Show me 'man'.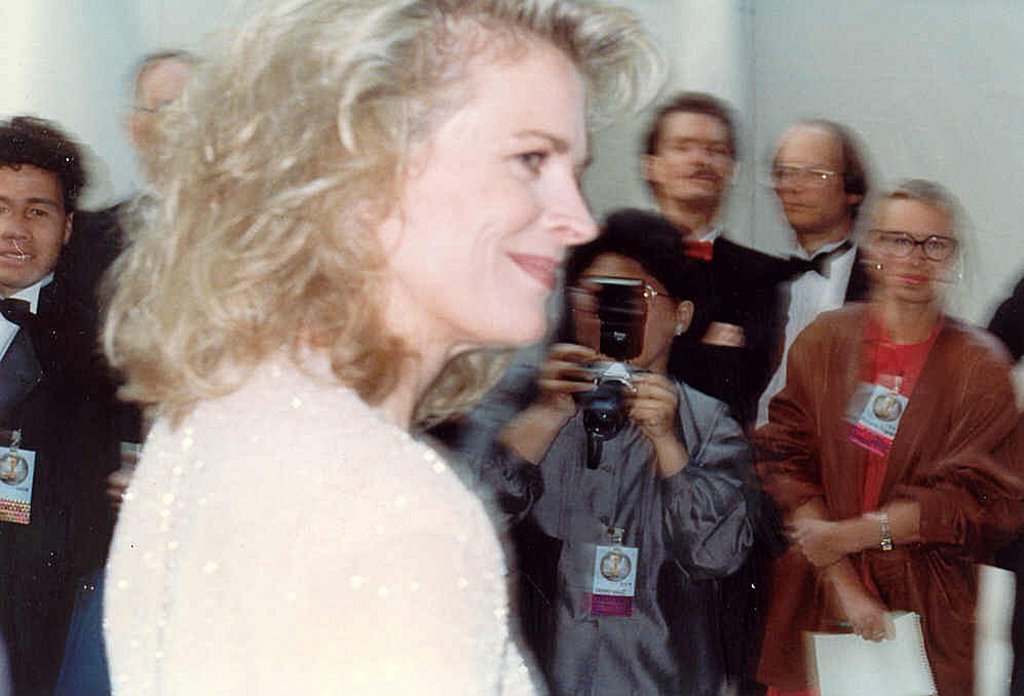
'man' is here: [x1=744, y1=119, x2=876, y2=425].
